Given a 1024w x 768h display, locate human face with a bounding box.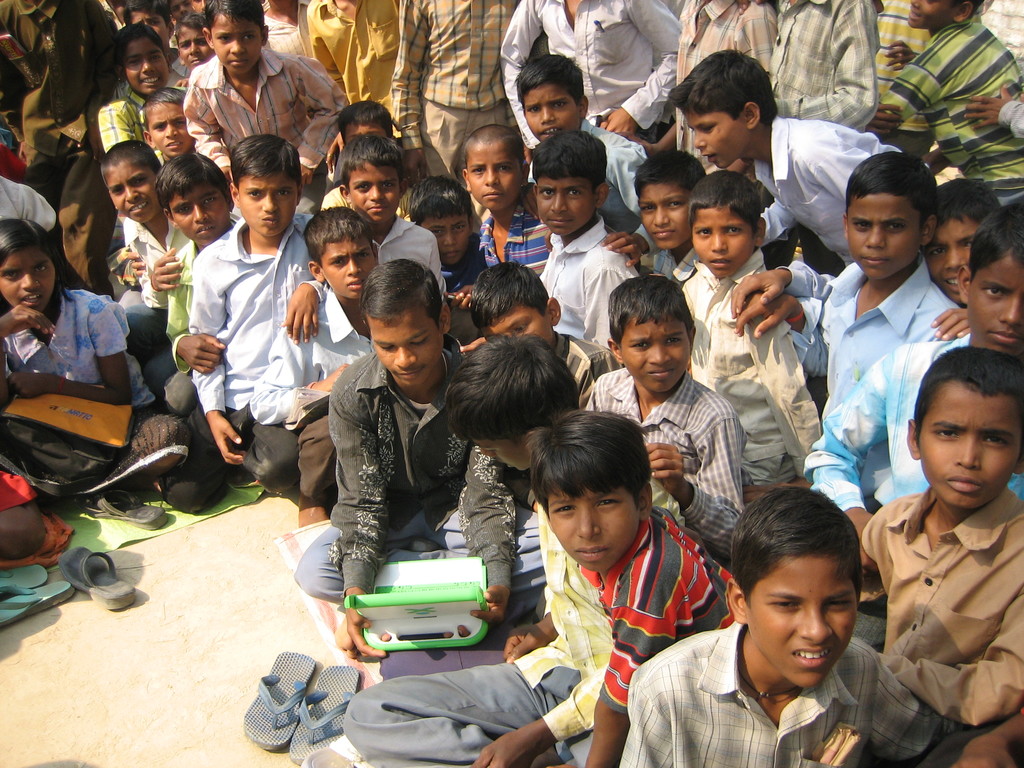
Located: (847, 186, 924, 285).
